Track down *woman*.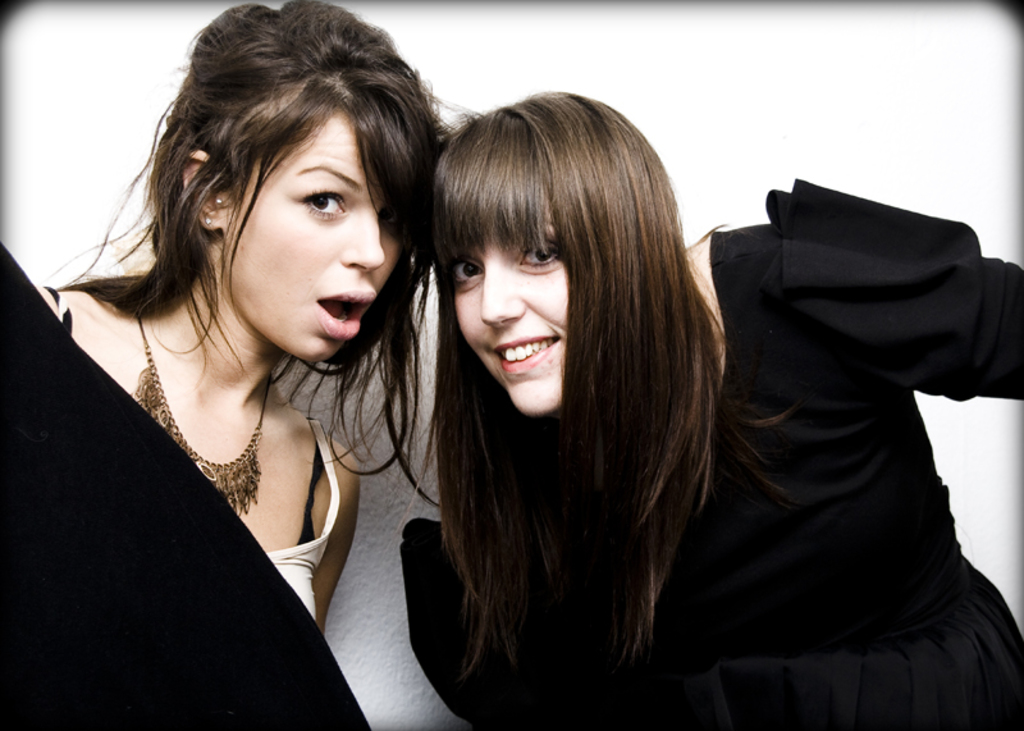
Tracked to bbox=(41, 3, 466, 713).
